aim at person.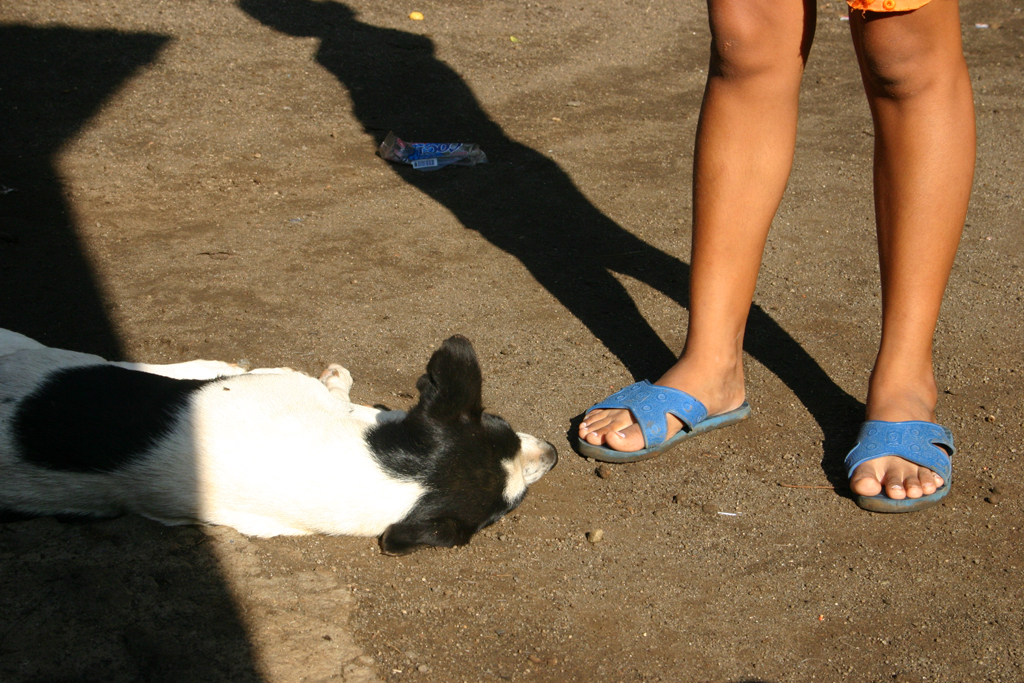
Aimed at l=482, t=0, r=965, b=515.
